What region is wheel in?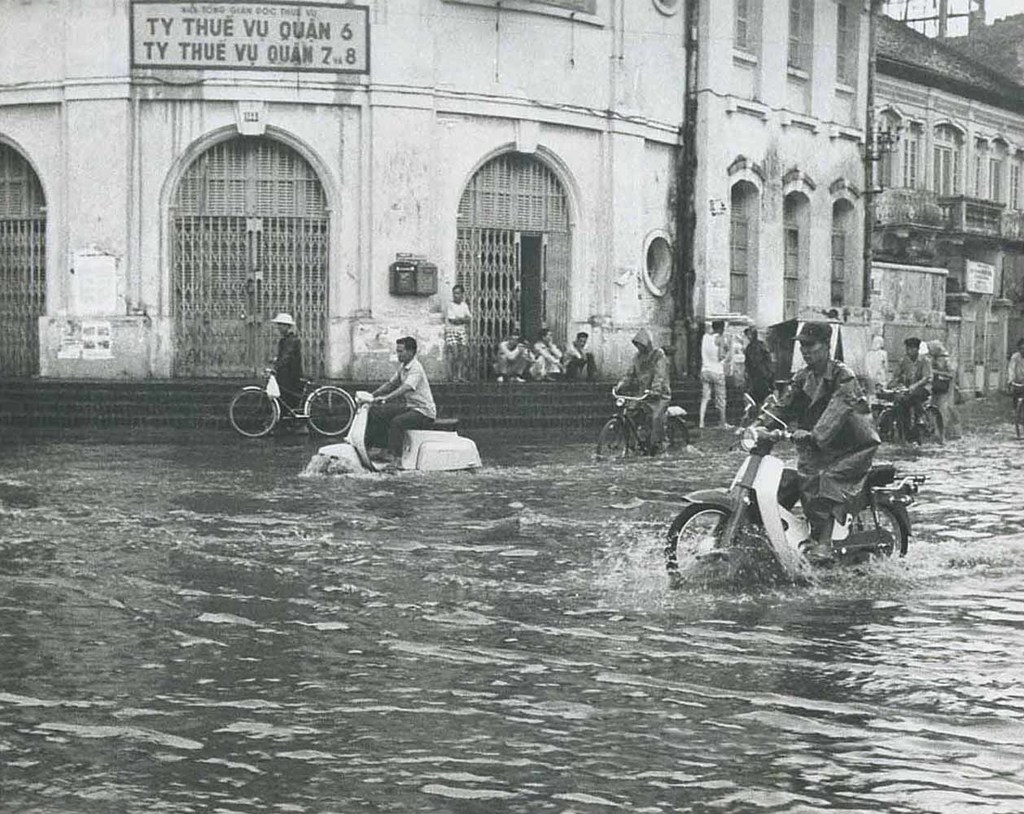
873, 412, 906, 448.
